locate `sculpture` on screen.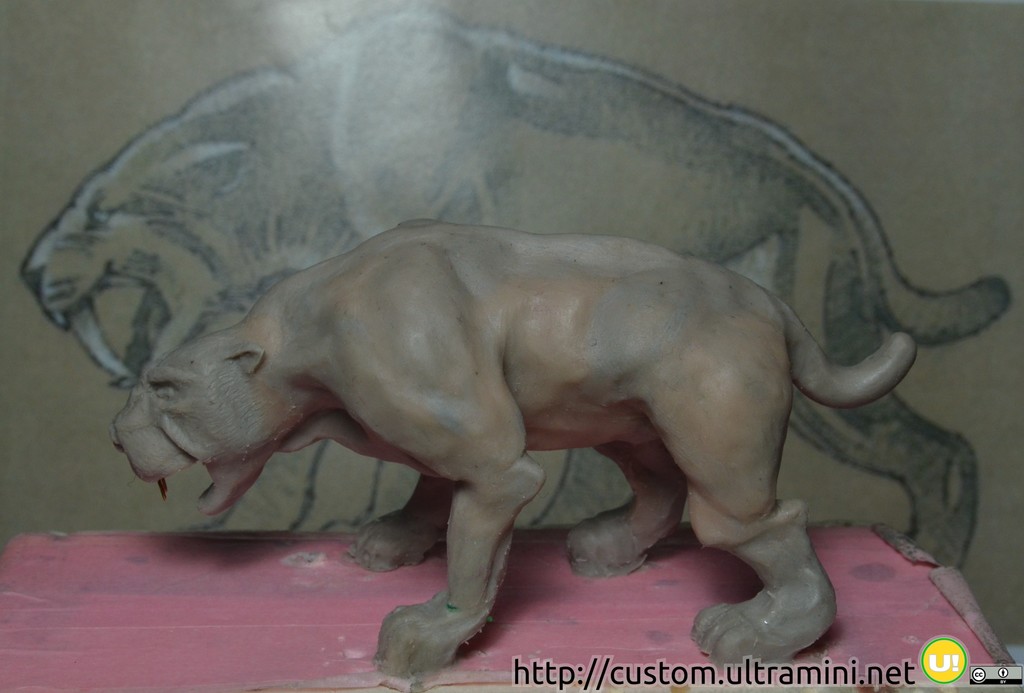
On screen at rect(92, 167, 961, 664).
